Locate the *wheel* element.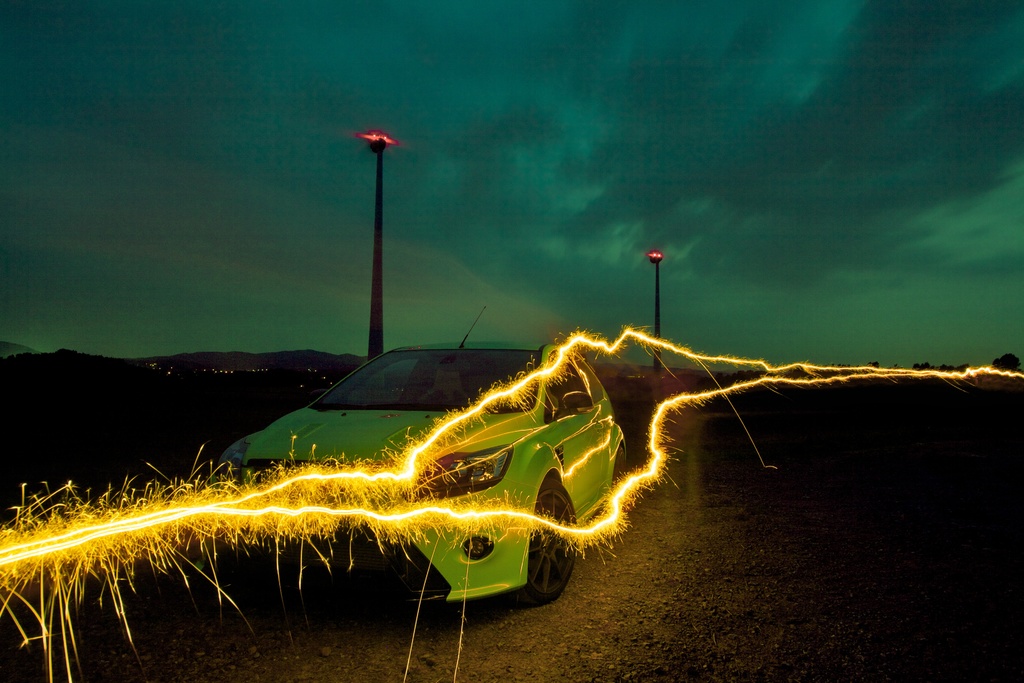
Element bbox: pyautogui.locateOnScreen(519, 486, 577, 598).
